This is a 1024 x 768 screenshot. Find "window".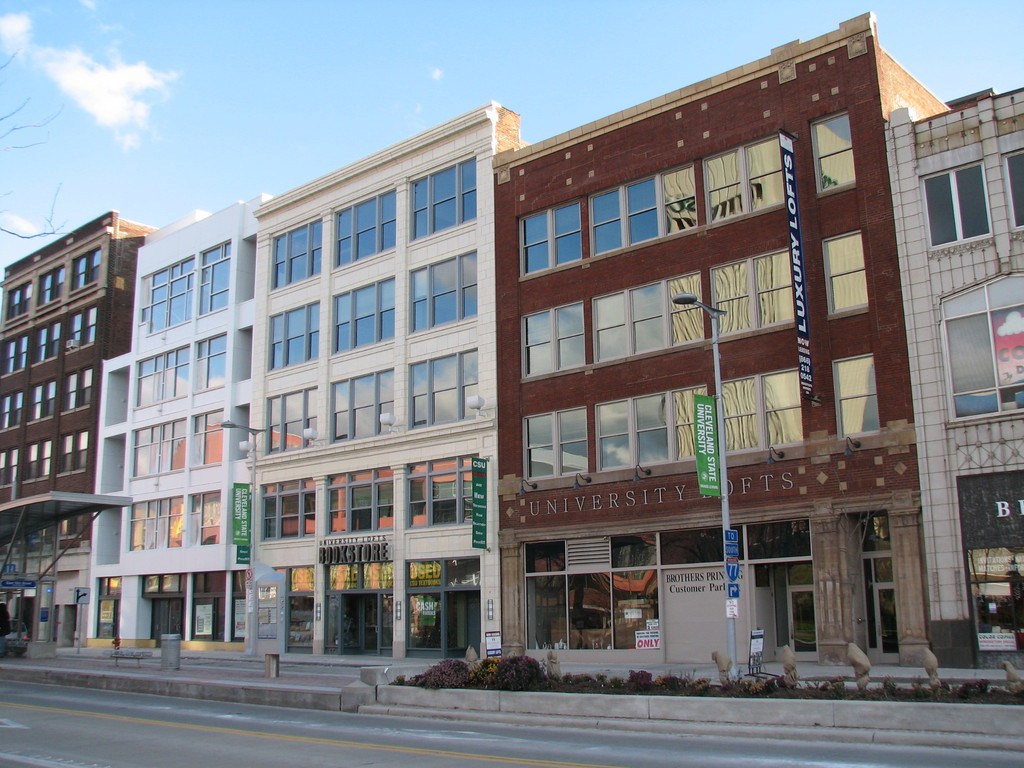
Bounding box: <box>837,352,883,444</box>.
